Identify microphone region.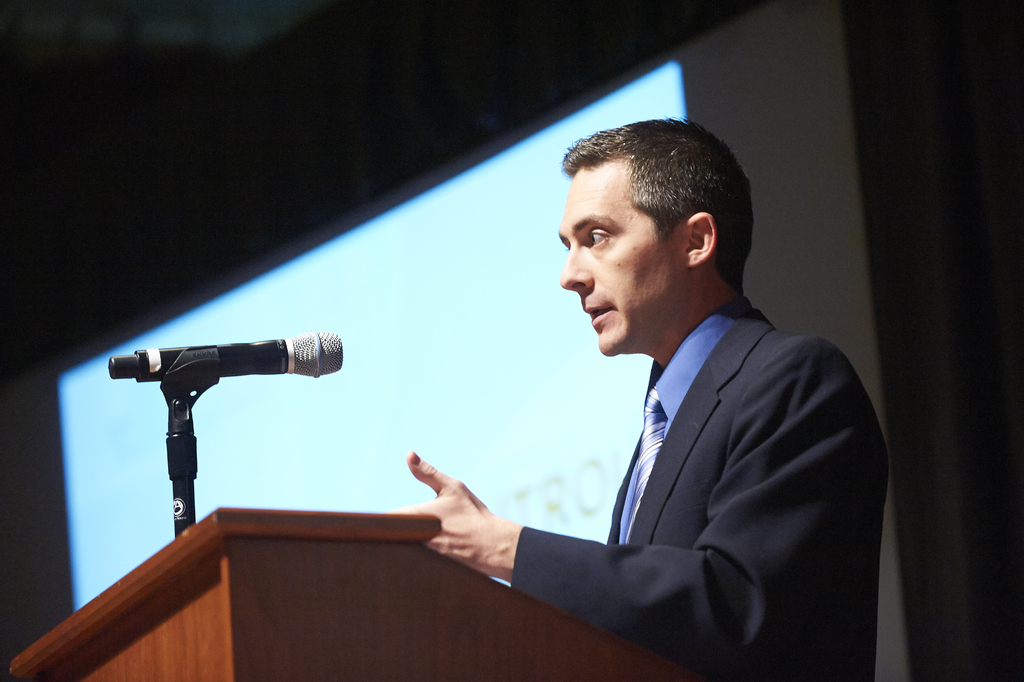
Region: x1=108 y1=331 x2=341 y2=378.
